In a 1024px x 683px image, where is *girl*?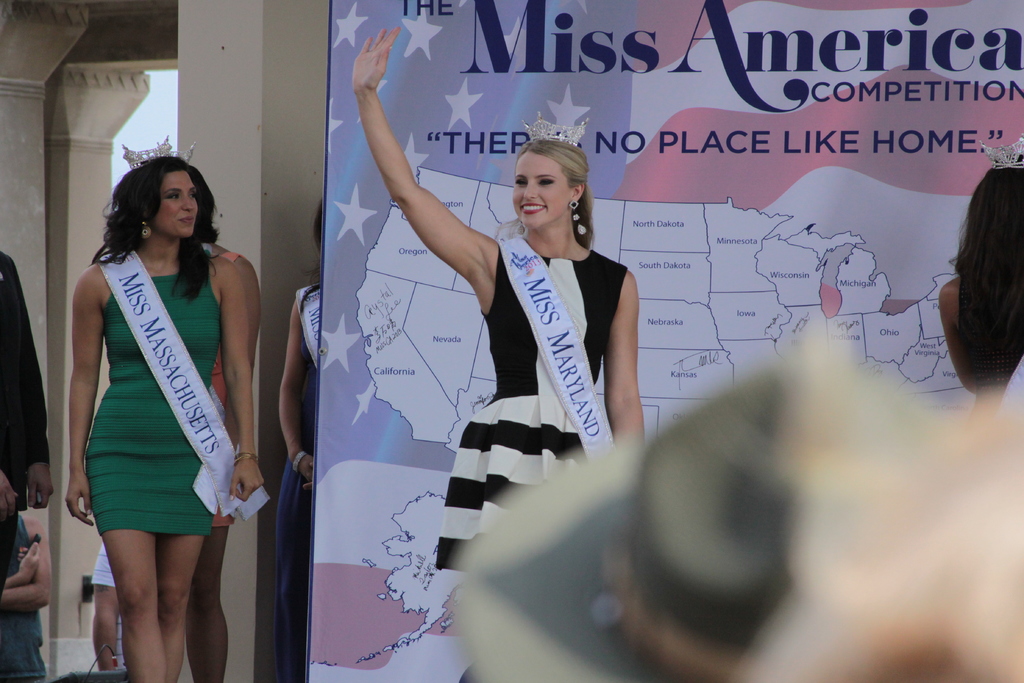
Rect(350, 26, 645, 571).
